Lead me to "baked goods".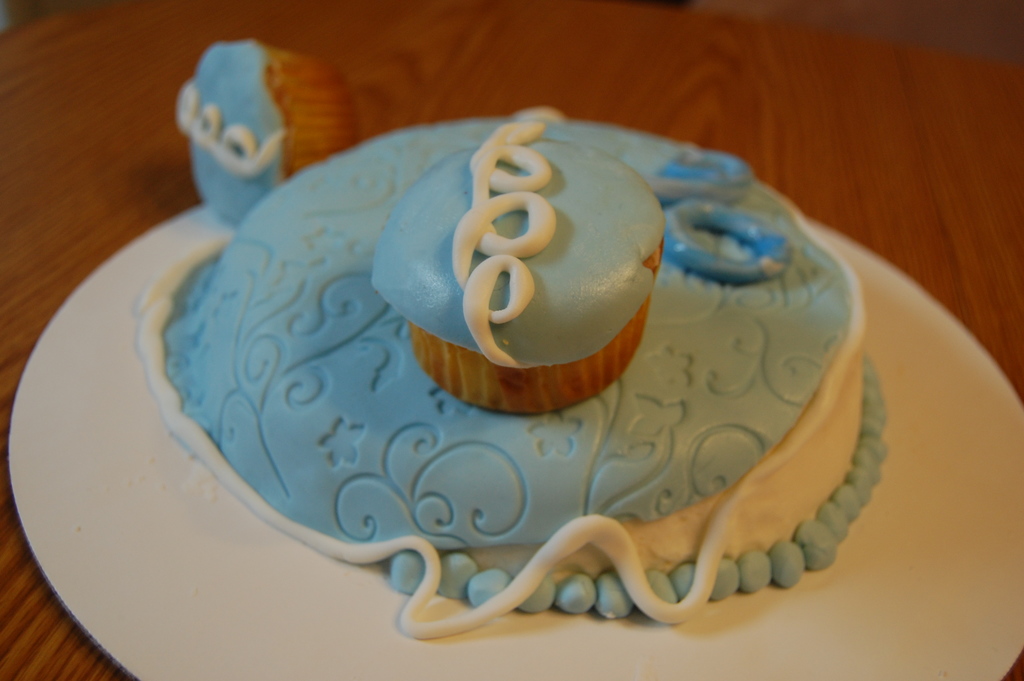
Lead to box=[163, 104, 868, 603].
